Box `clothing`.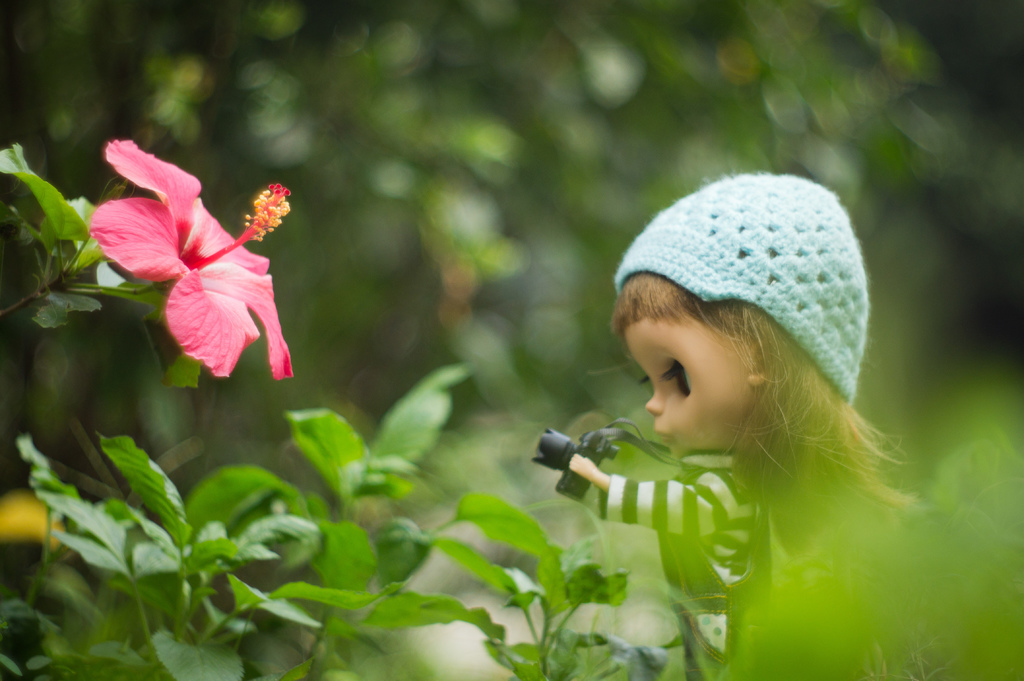
(596,442,831,680).
